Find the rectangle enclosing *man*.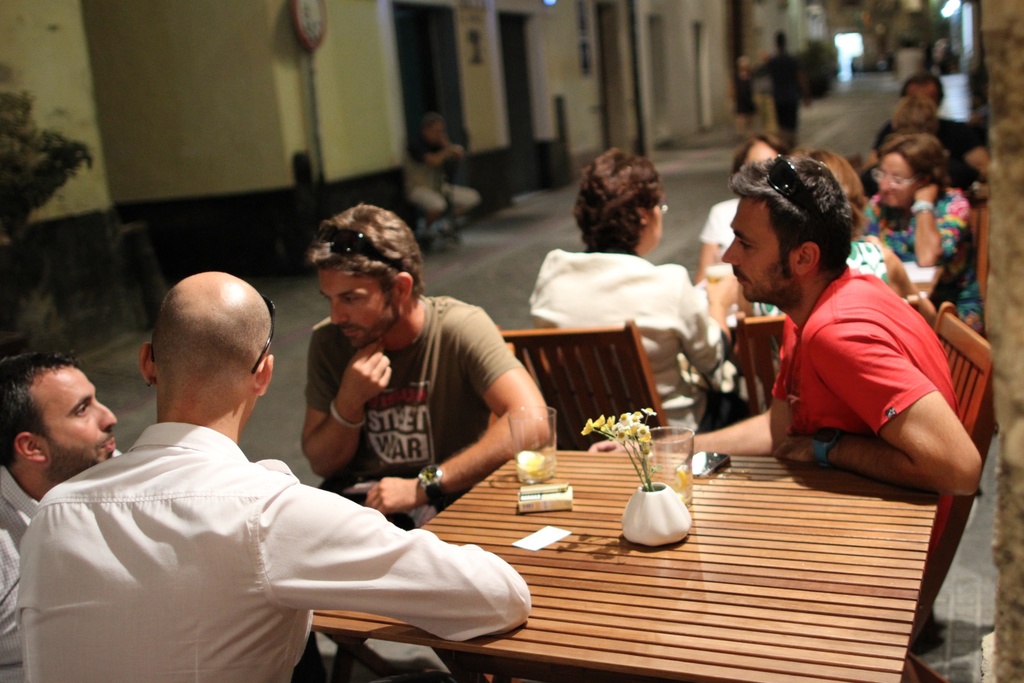
left=586, top=149, right=981, bottom=567.
